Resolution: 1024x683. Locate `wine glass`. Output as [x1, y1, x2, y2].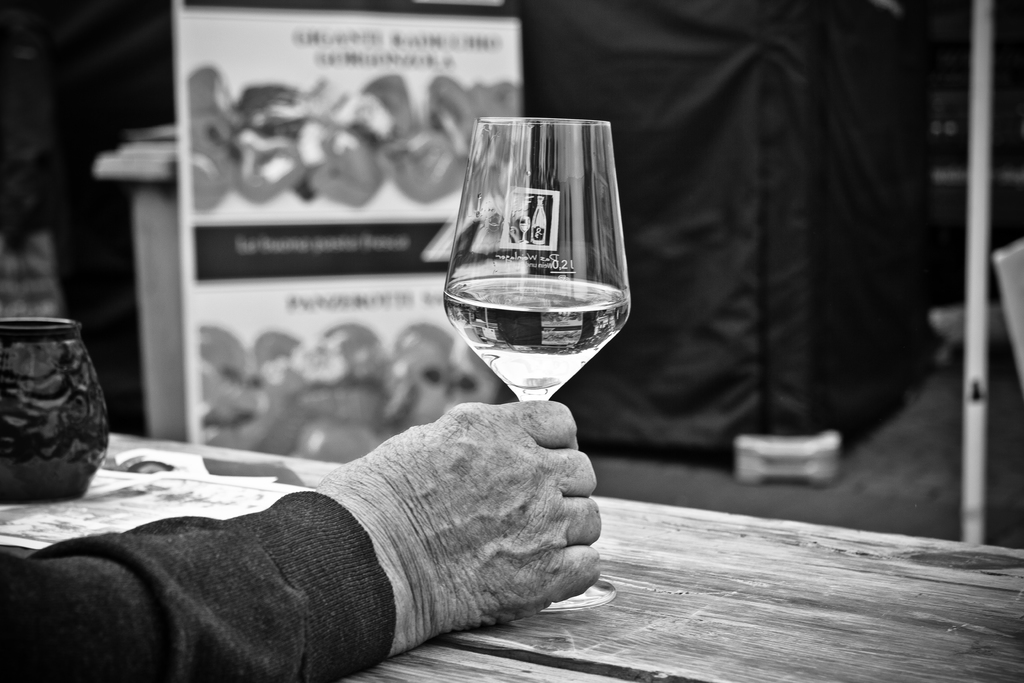
[441, 119, 634, 609].
